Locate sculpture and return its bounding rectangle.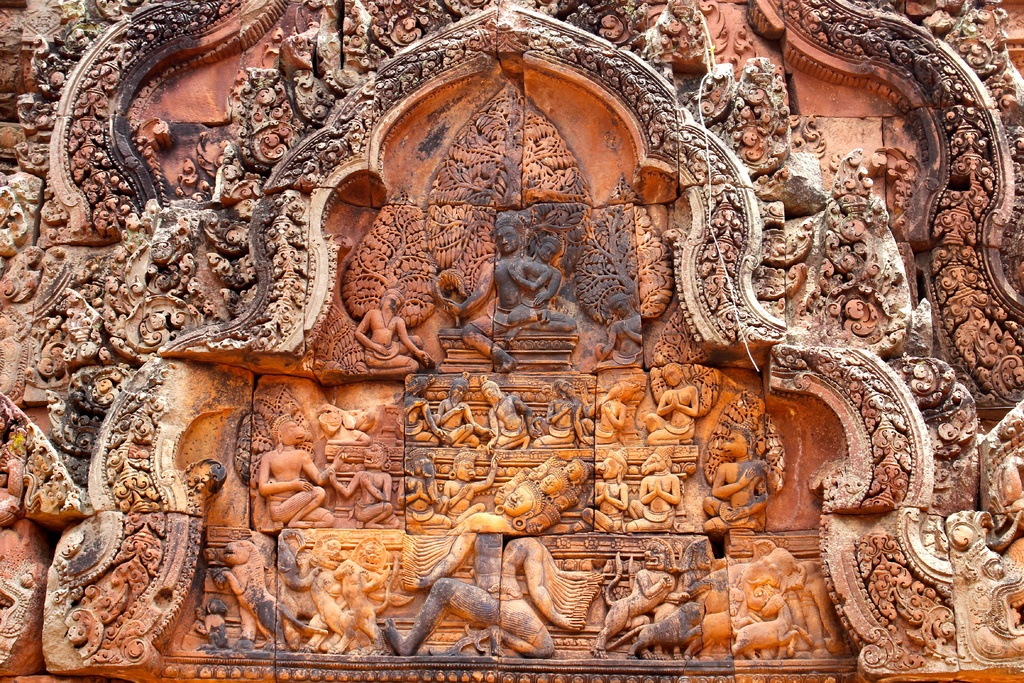
Rect(210, 539, 327, 645).
